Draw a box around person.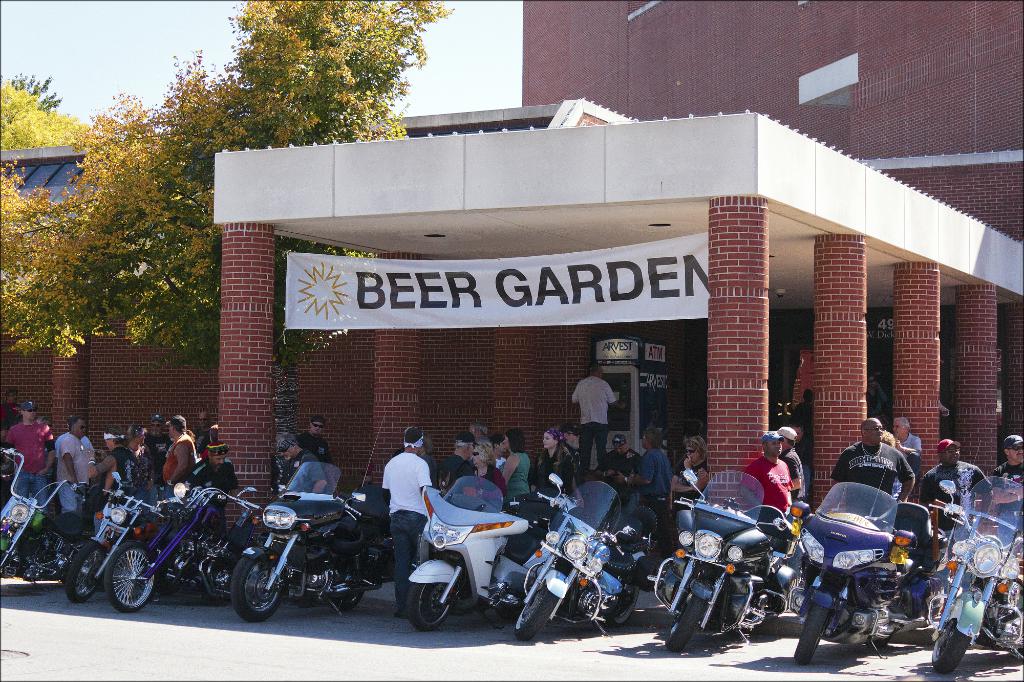
738, 431, 792, 532.
